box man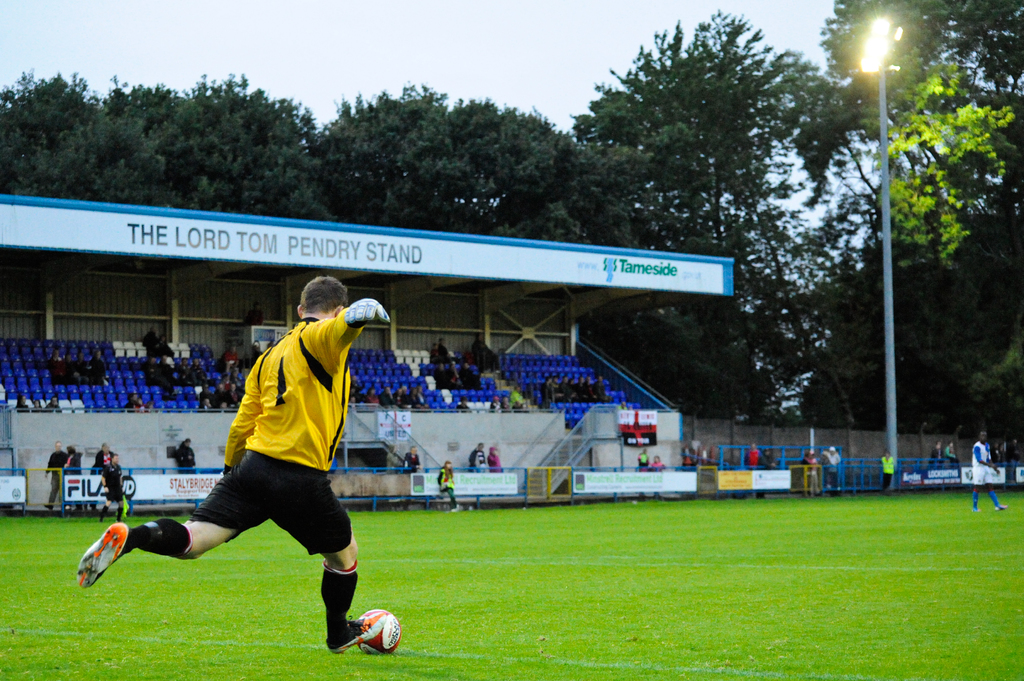
{"x1": 470, "y1": 444, "x2": 483, "y2": 472}
